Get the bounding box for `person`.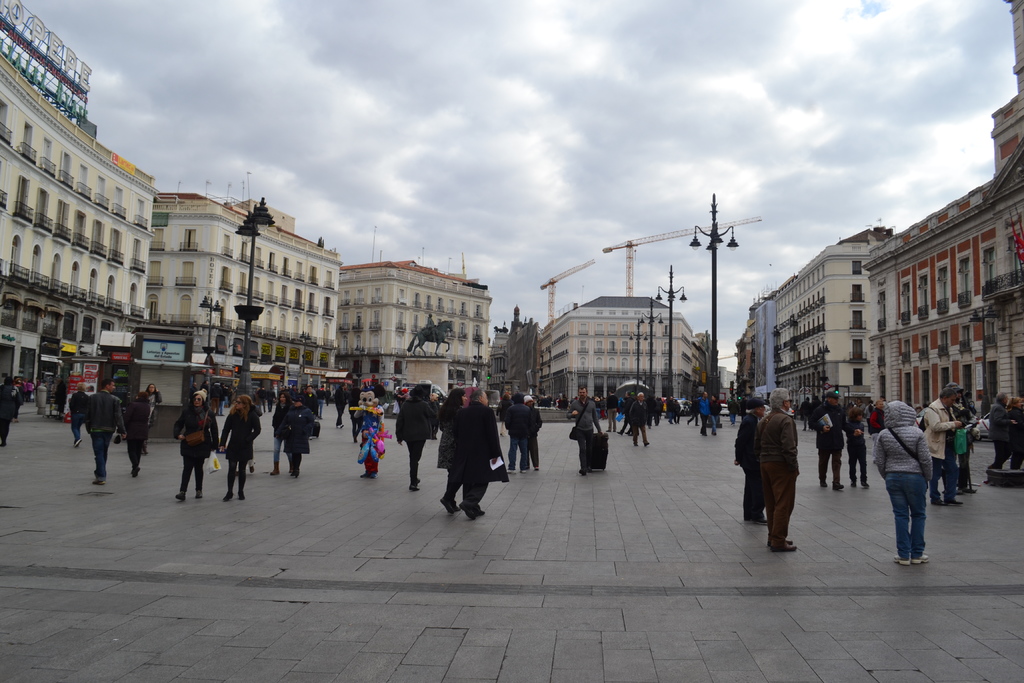
<region>174, 387, 215, 498</region>.
